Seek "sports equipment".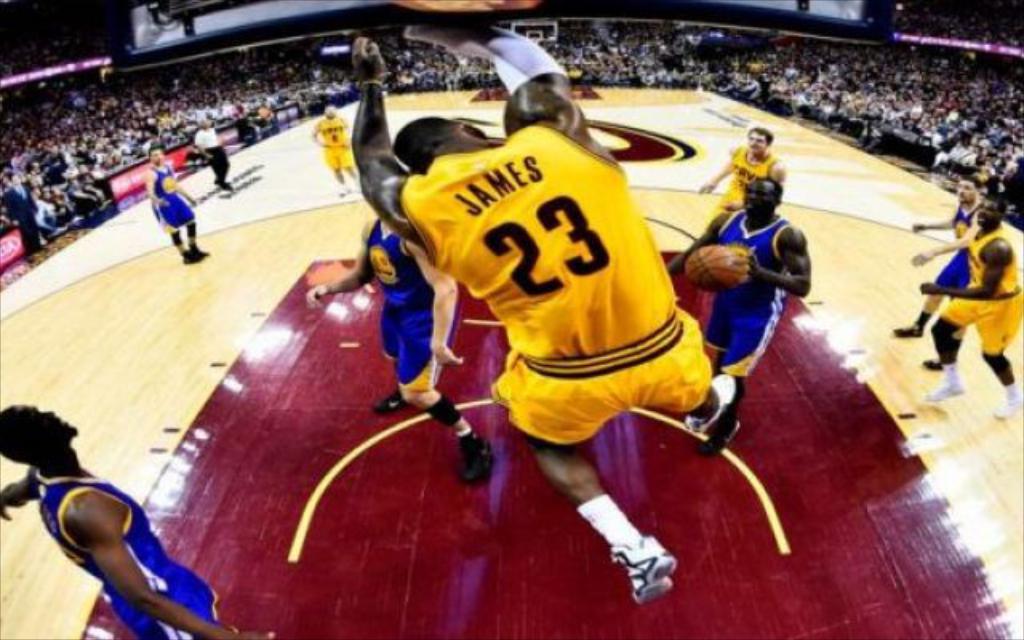
<box>925,355,944,373</box>.
